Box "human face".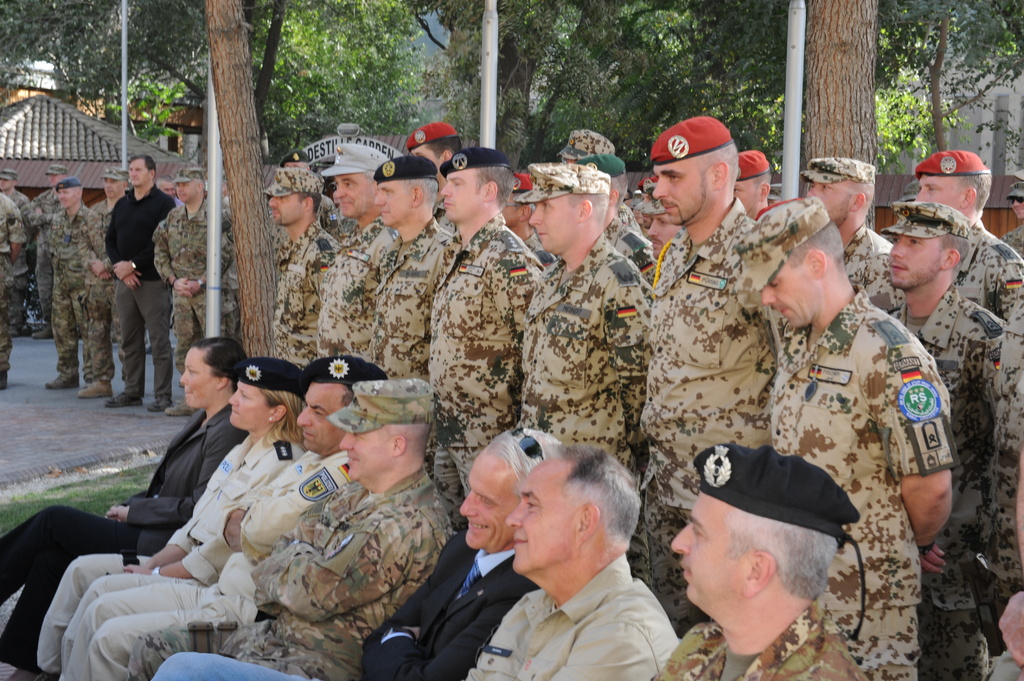
box(177, 186, 196, 200).
